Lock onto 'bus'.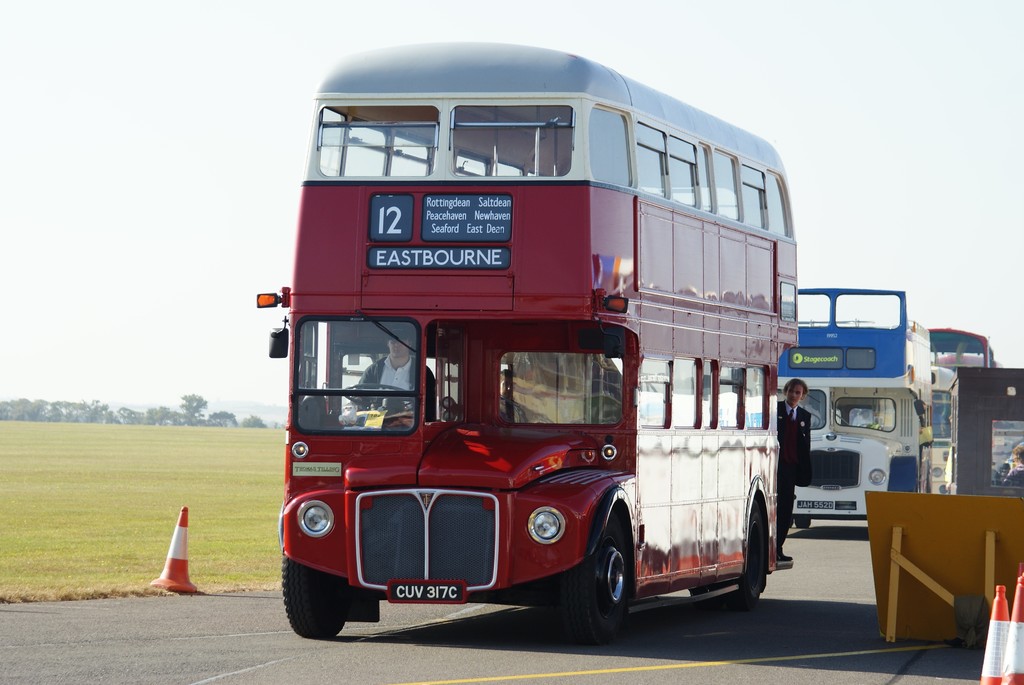
Locked: x1=771 y1=290 x2=936 y2=526.
